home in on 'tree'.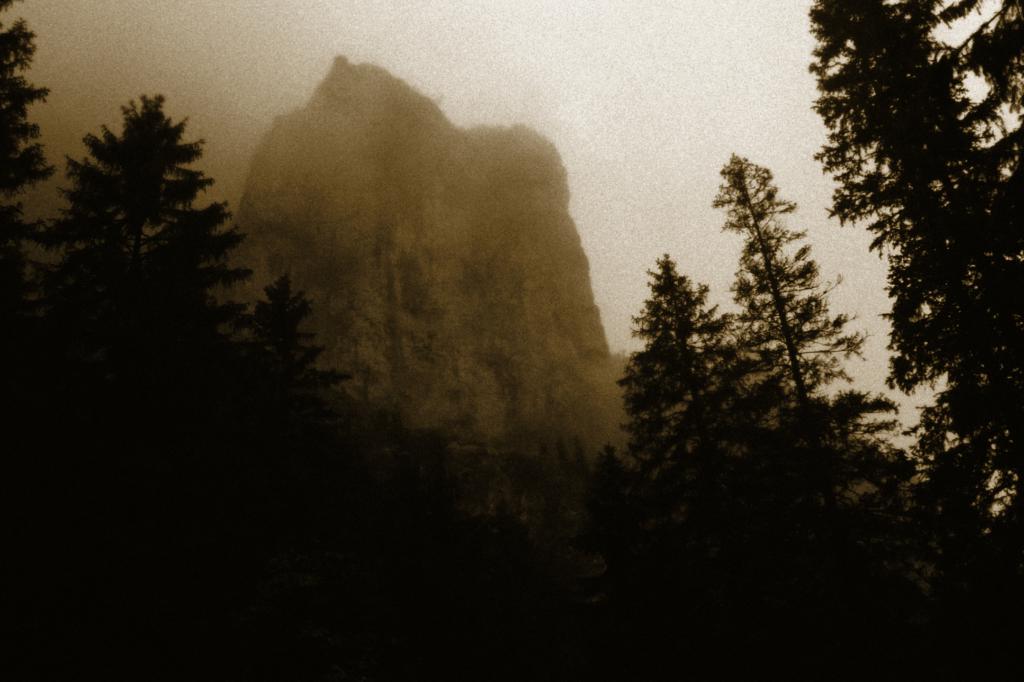
Homed in at 0 0 54 328.
